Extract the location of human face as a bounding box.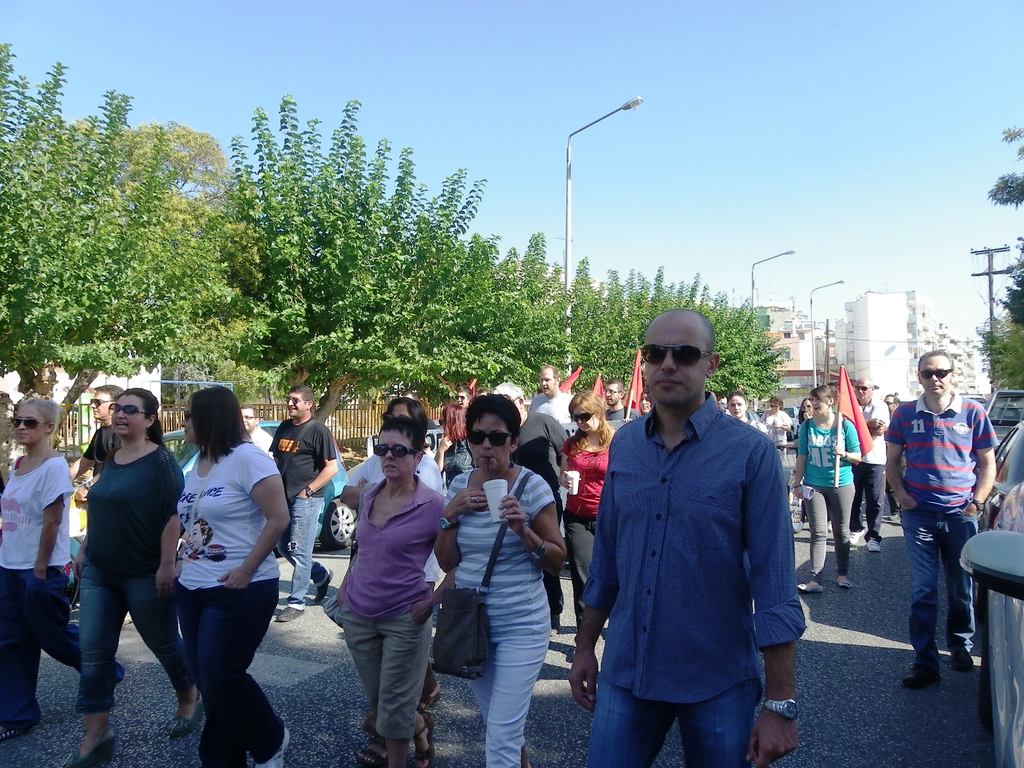
[x1=239, y1=410, x2=254, y2=432].
